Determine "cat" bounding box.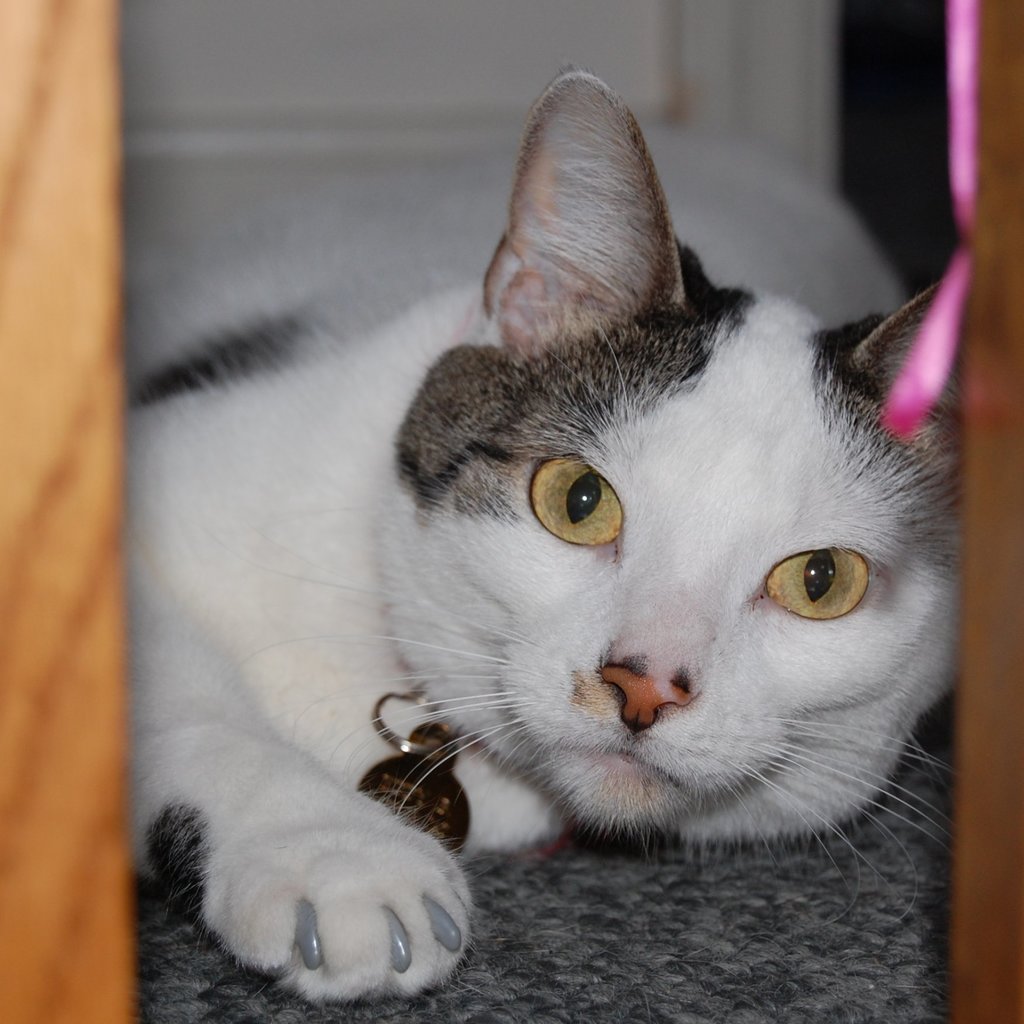
Determined: bbox=(124, 68, 977, 1012).
